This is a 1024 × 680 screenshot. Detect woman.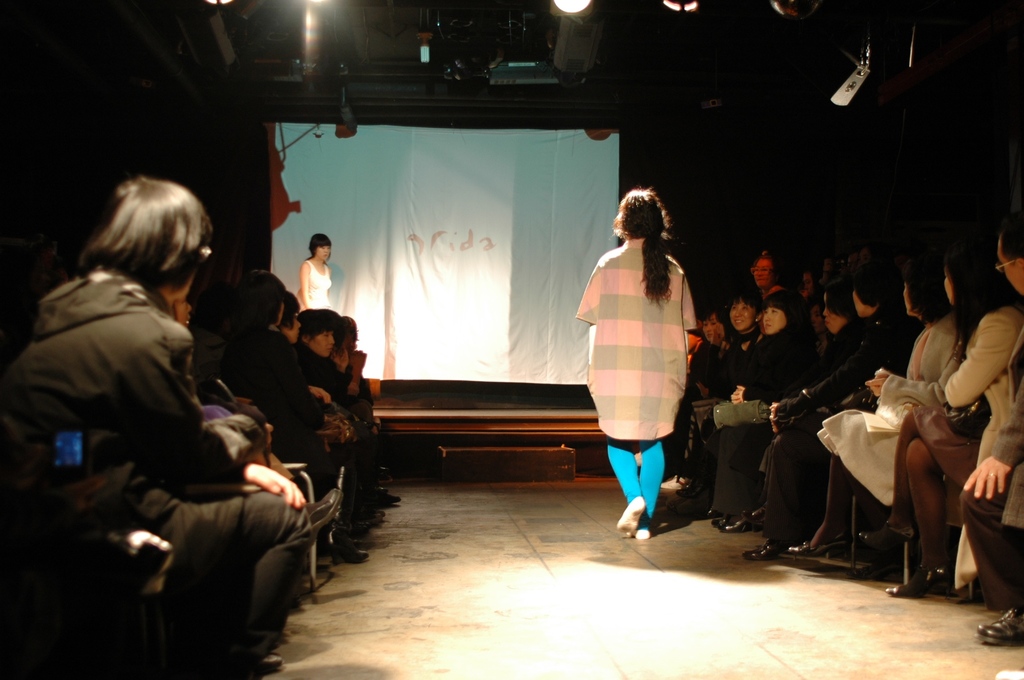
(295, 234, 334, 311).
